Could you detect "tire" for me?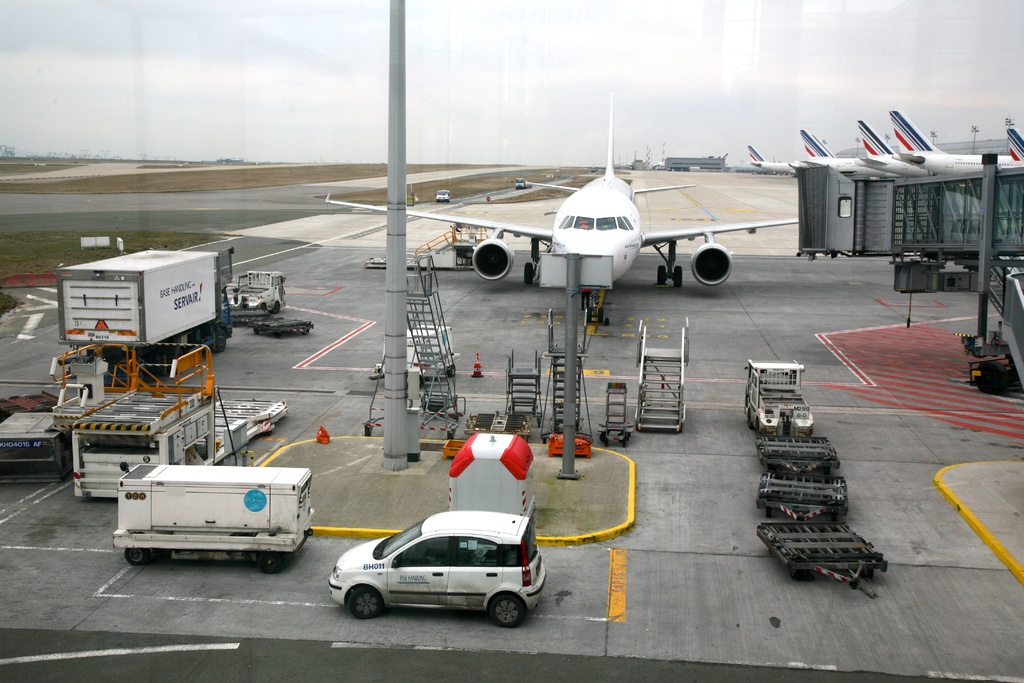
Detection result: l=125, t=549, r=148, b=566.
